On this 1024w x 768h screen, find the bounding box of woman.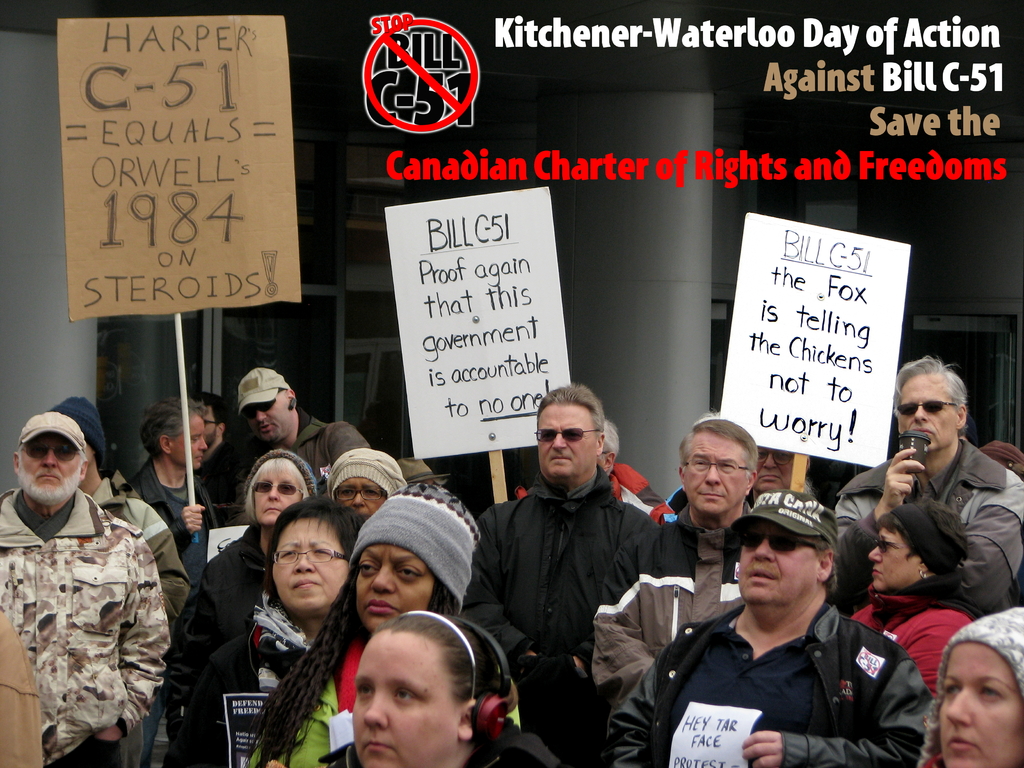
Bounding box: 321, 445, 404, 516.
